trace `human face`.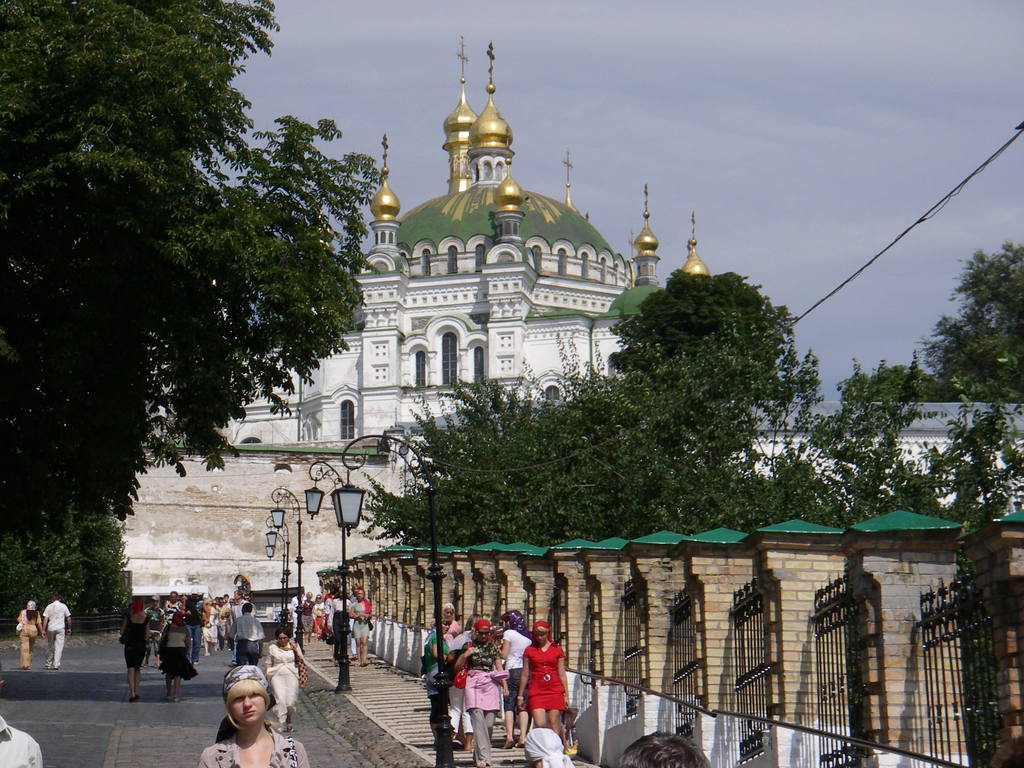
Traced to {"left": 228, "top": 699, "right": 266, "bottom": 725}.
